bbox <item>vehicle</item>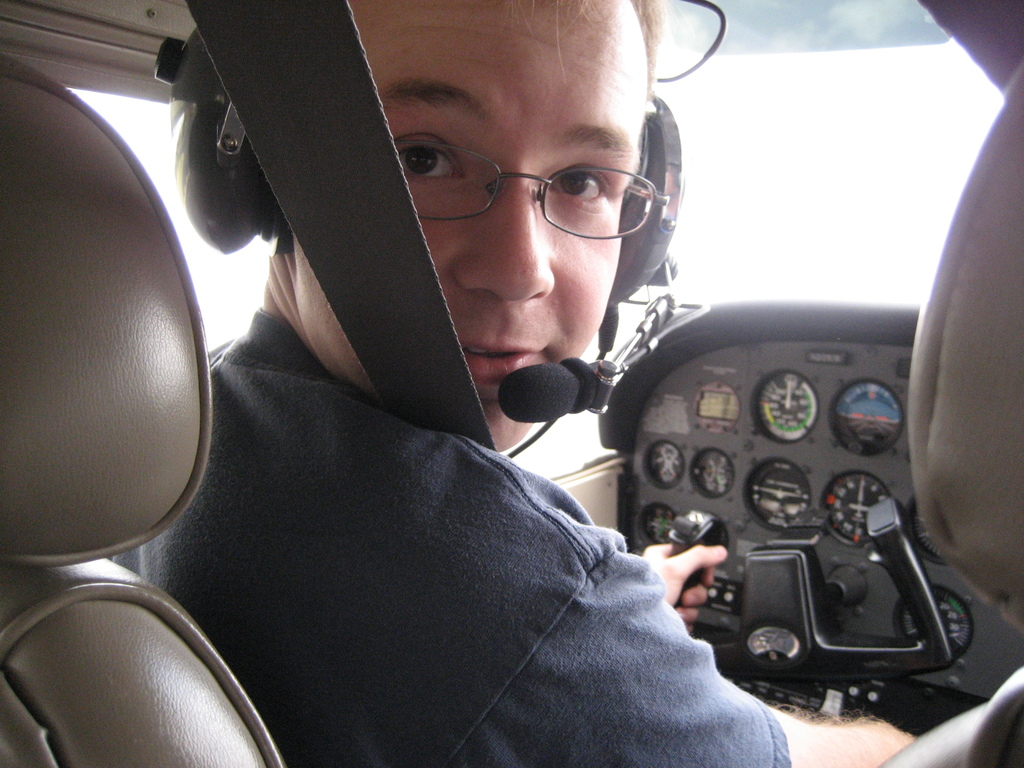
locate(561, 275, 989, 745)
